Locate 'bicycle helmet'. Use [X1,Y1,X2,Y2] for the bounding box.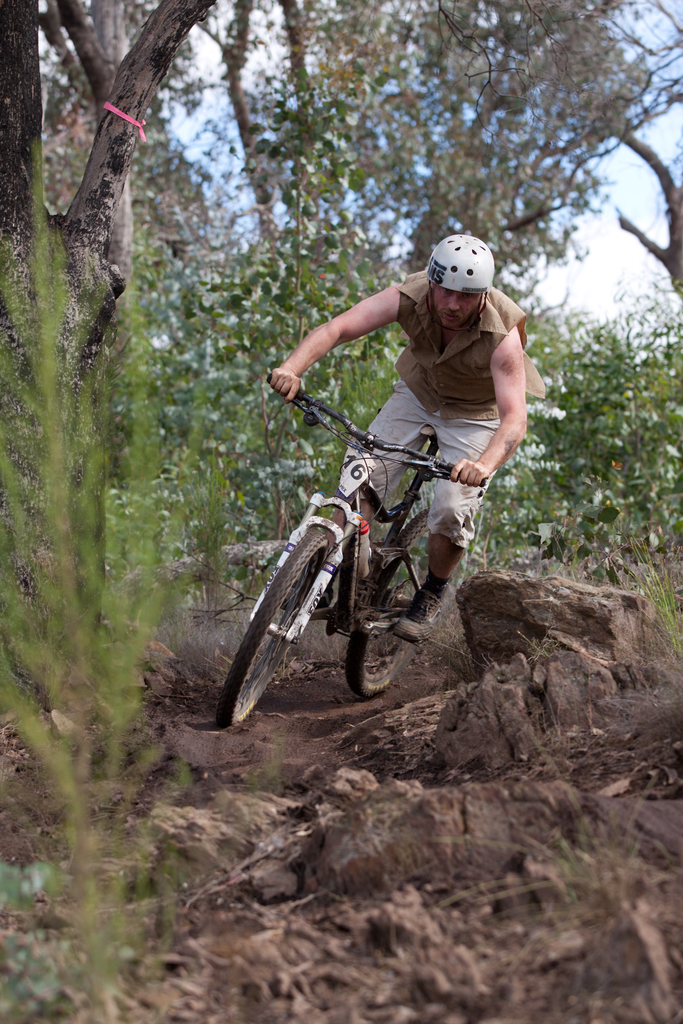
[419,231,491,291].
